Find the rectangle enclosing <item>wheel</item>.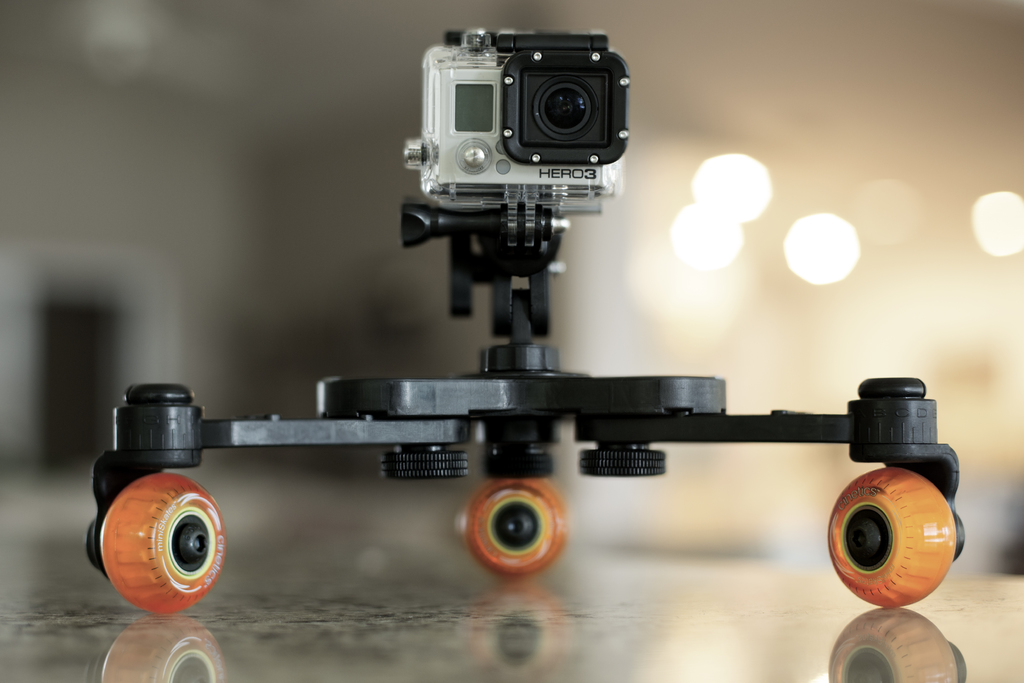
bbox=[461, 479, 561, 582].
